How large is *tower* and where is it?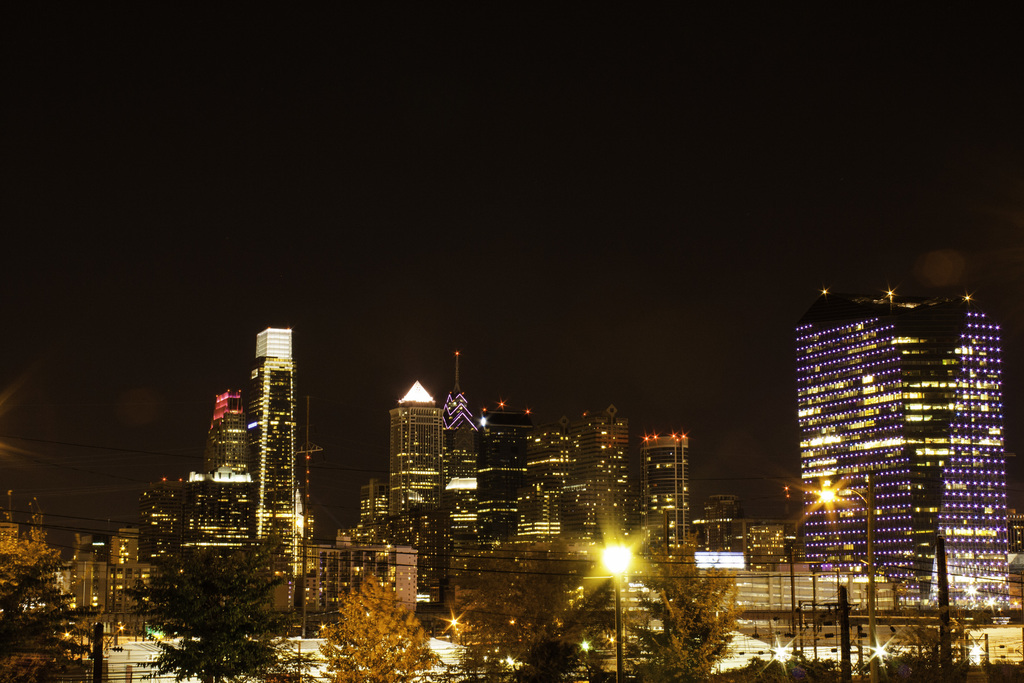
Bounding box: Rect(389, 380, 449, 555).
